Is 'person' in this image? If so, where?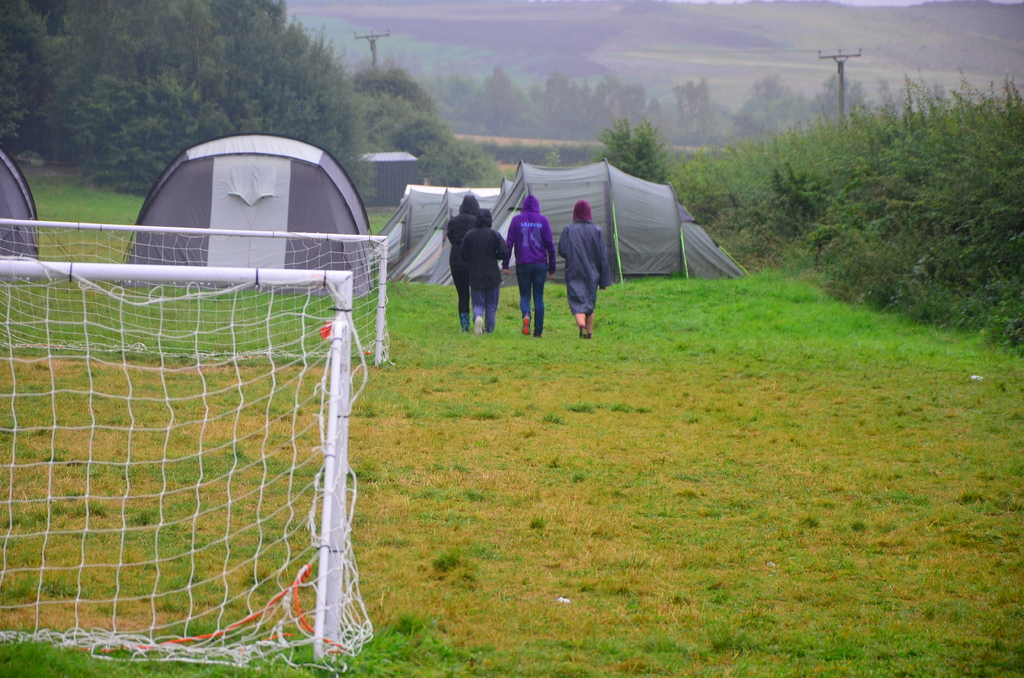
Yes, at [557, 194, 616, 339].
